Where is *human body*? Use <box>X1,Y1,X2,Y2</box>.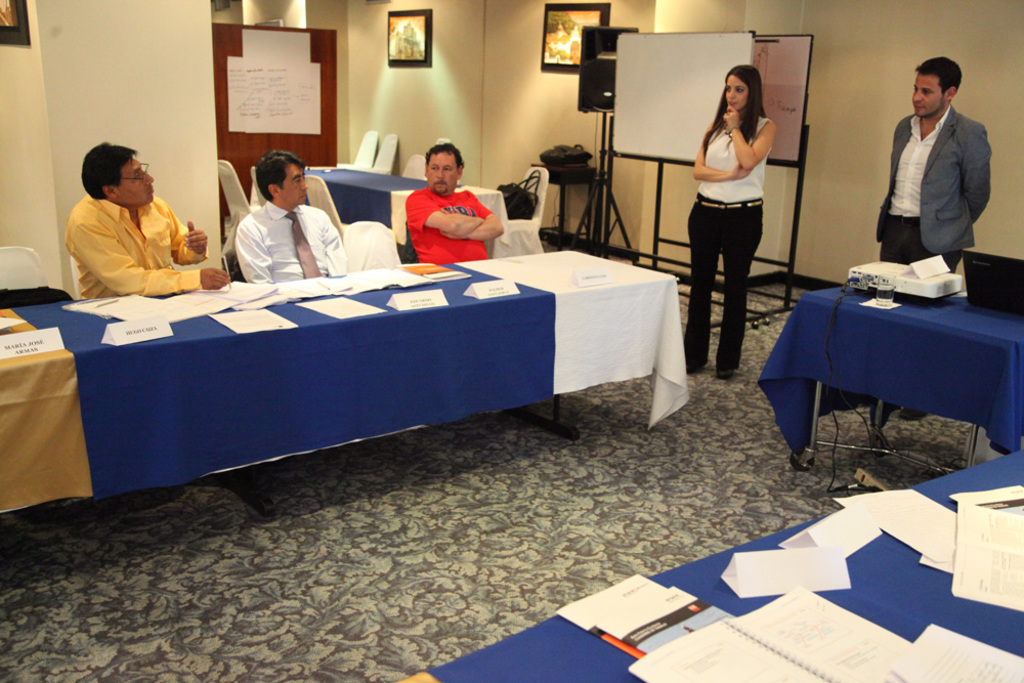
<box>877,105,999,423</box>.
